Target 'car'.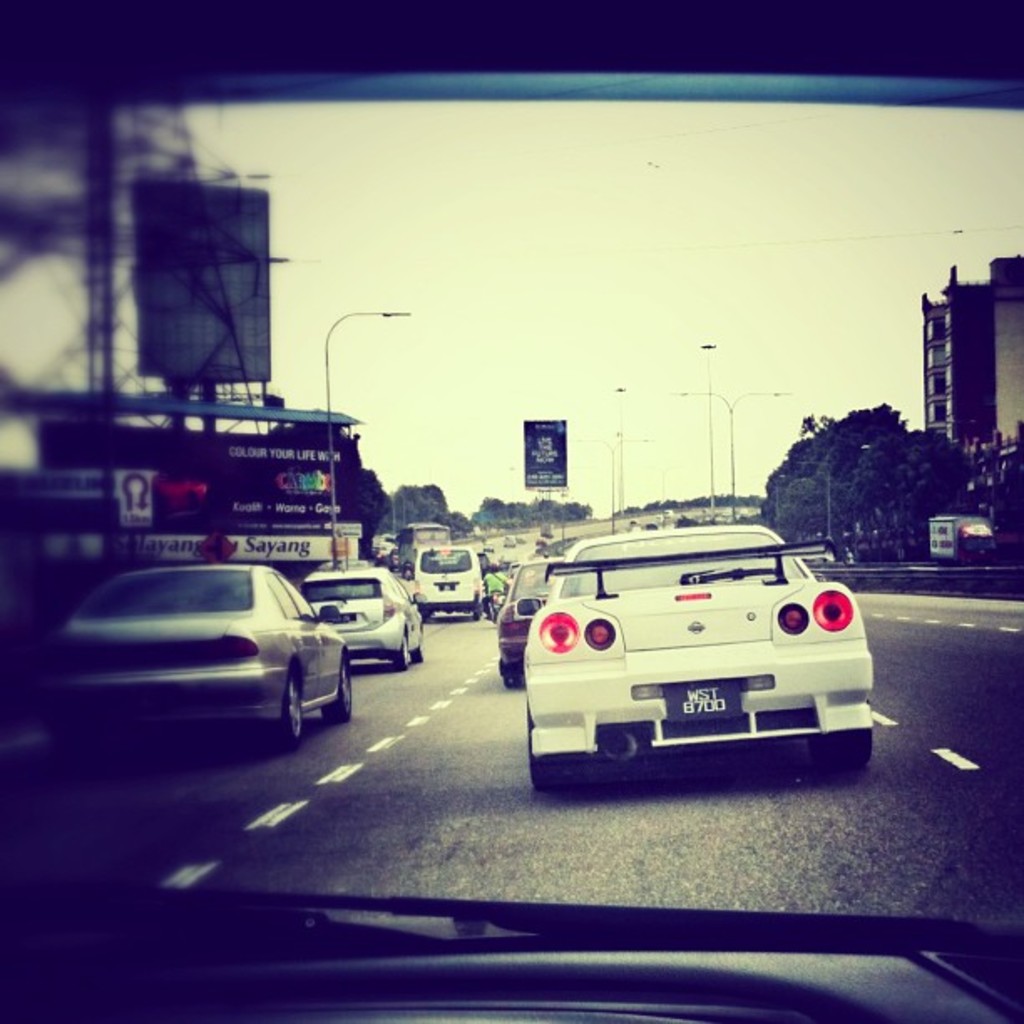
Target region: 494,552,569,686.
